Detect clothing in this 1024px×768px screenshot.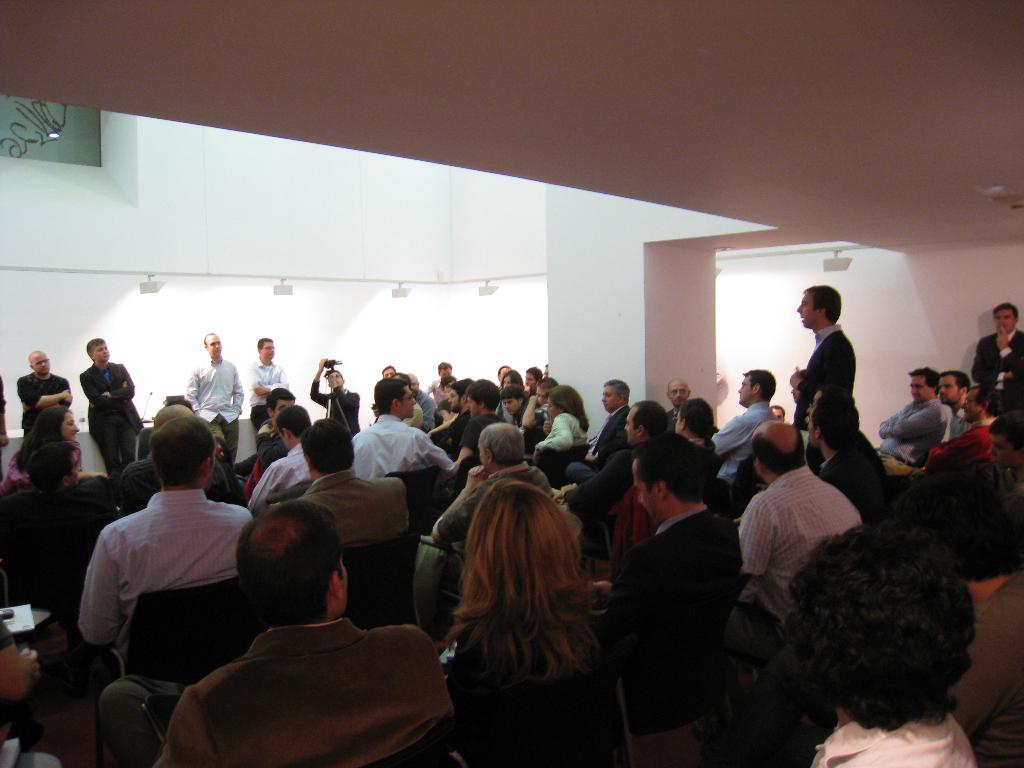
Detection: locate(874, 398, 948, 472).
